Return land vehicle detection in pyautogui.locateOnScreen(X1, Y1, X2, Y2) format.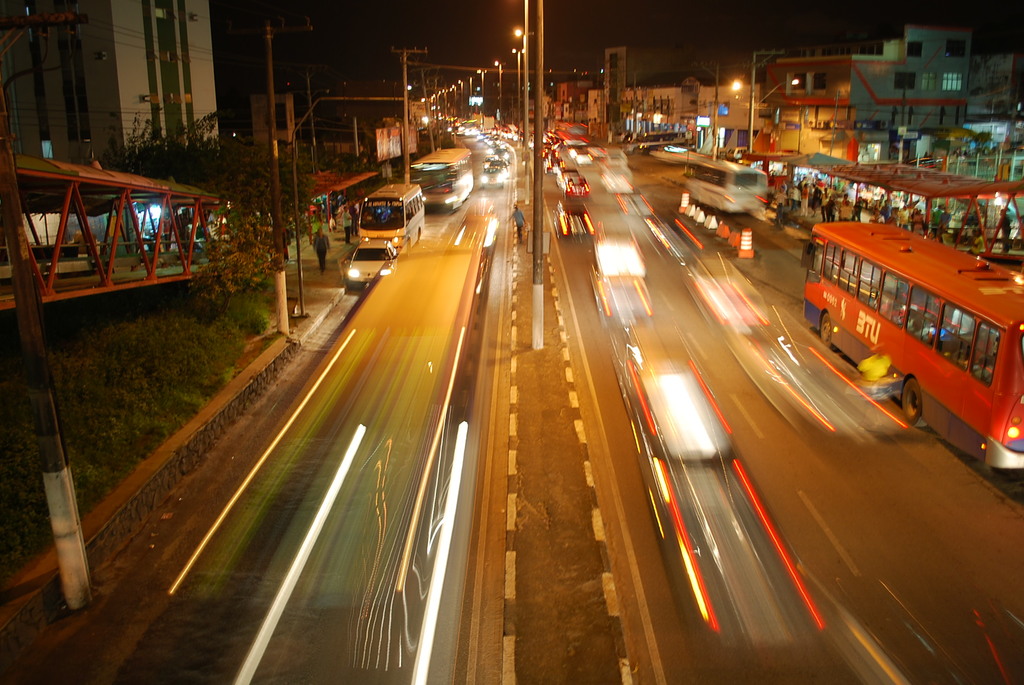
pyautogui.locateOnScreen(554, 119, 590, 148).
